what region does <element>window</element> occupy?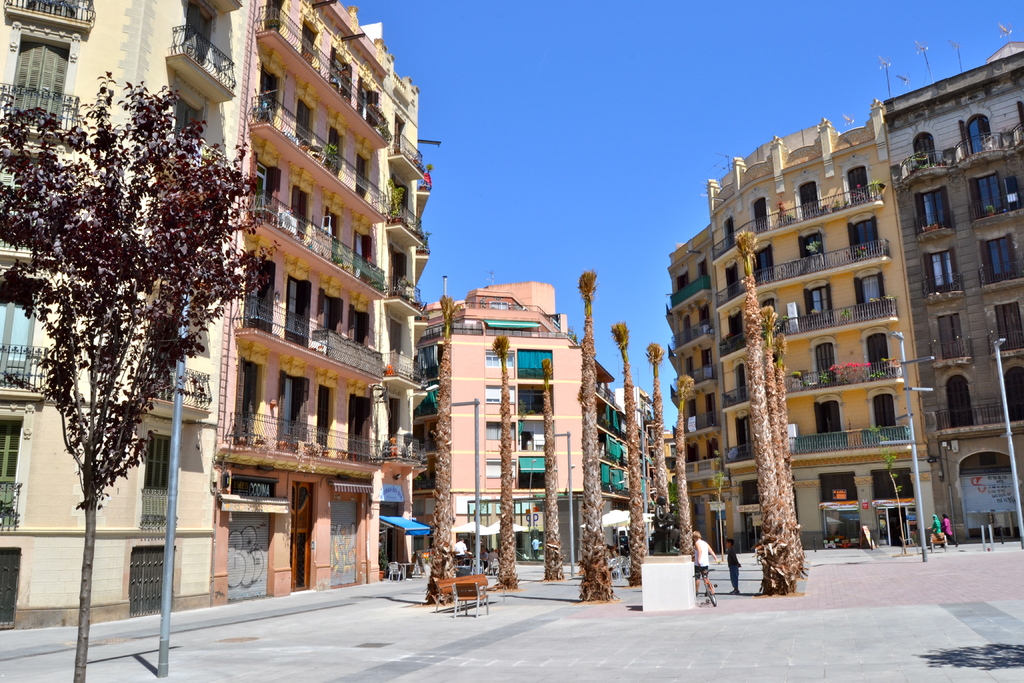
{"left": 911, "top": 131, "right": 934, "bottom": 168}.
